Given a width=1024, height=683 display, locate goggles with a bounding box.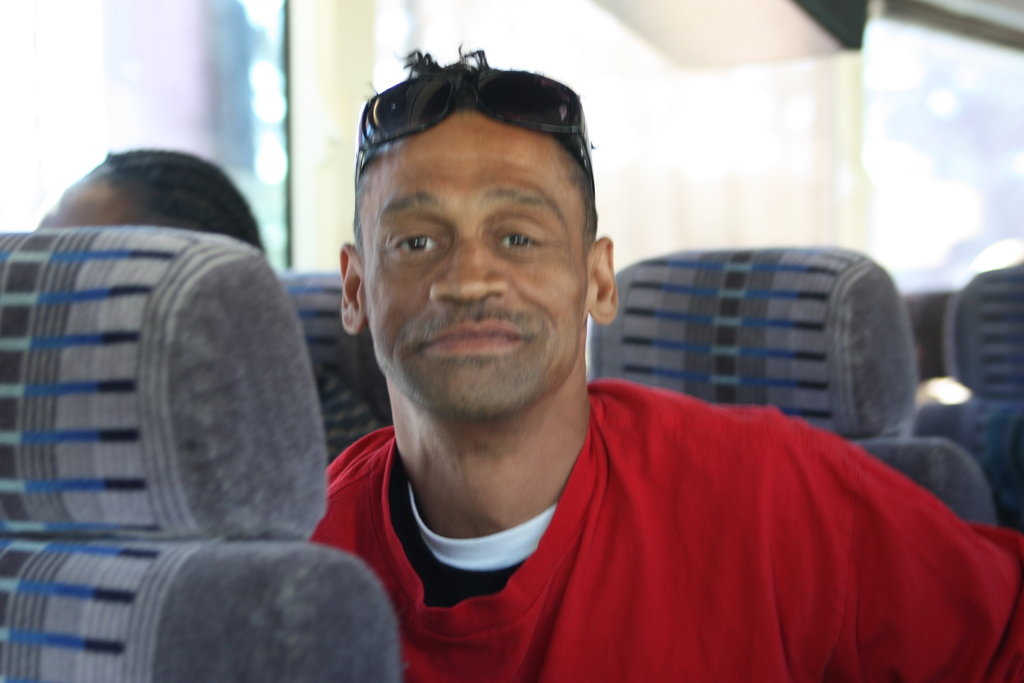
Located: left=340, top=71, right=604, bottom=217.
